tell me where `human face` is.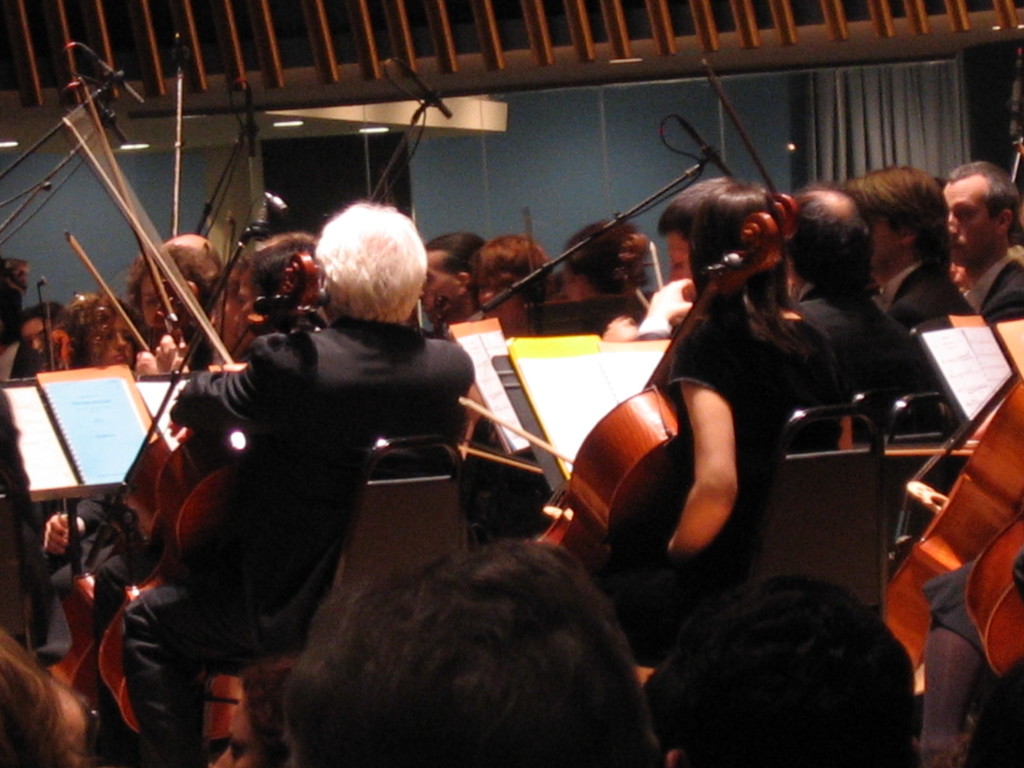
`human face` is at pyautogui.locateOnScreen(141, 269, 165, 328).
